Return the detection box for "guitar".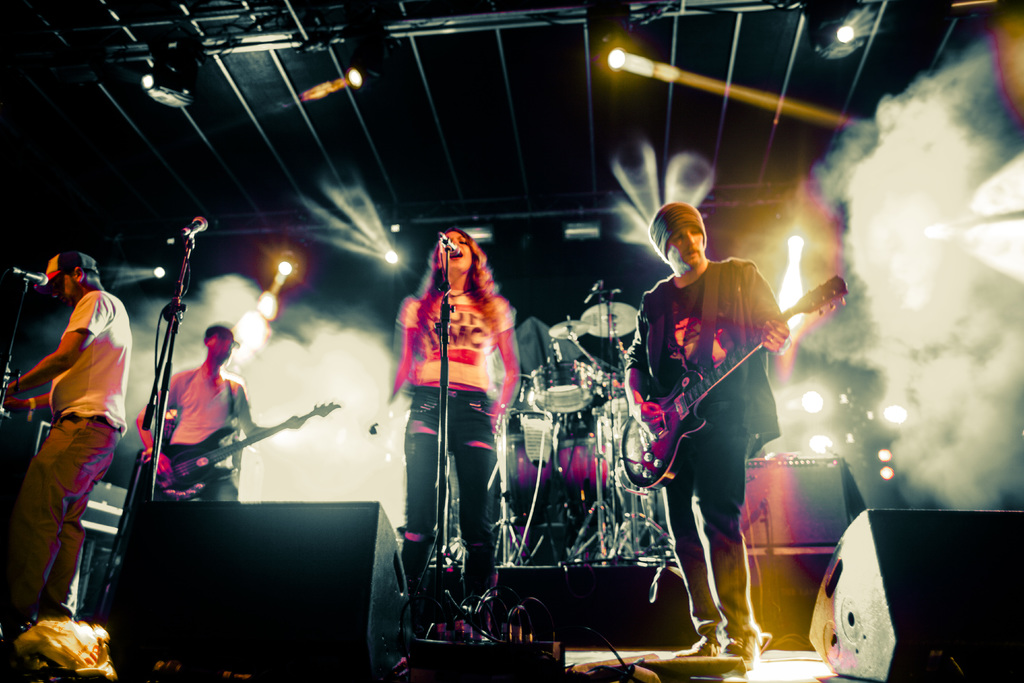
bbox(620, 269, 851, 484).
